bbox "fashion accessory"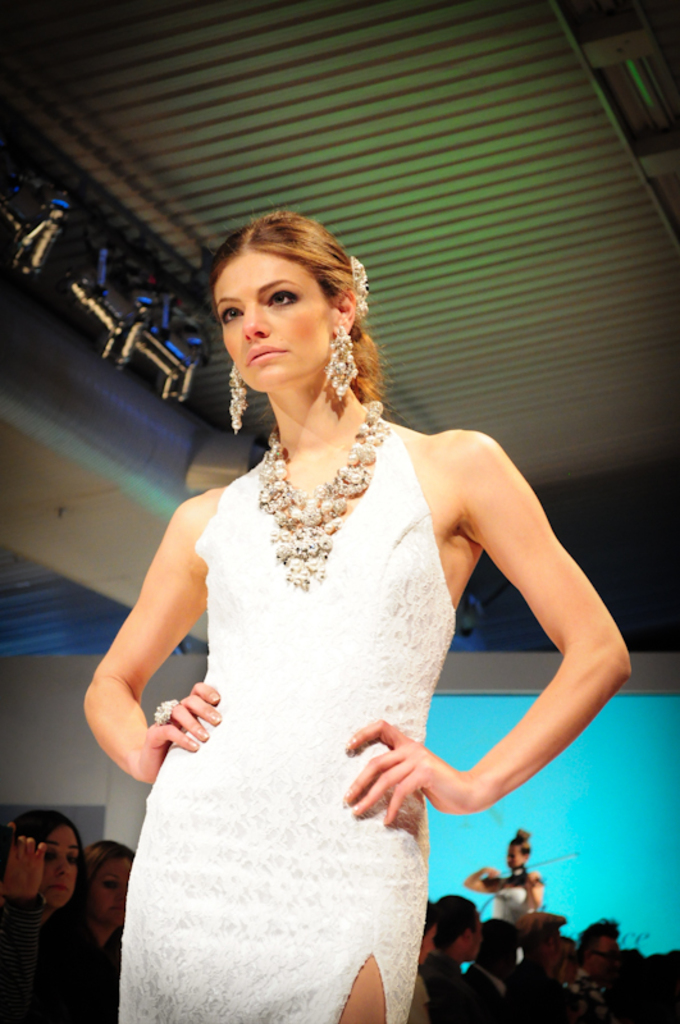
[left=343, top=252, right=366, bottom=316]
